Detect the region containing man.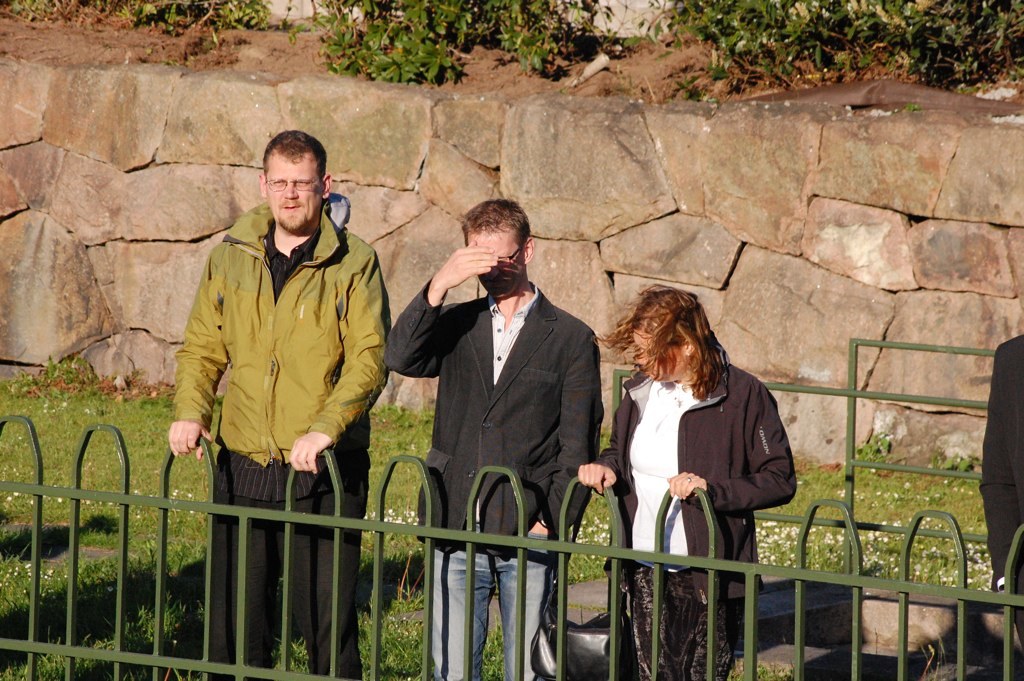
crop(398, 193, 612, 578).
